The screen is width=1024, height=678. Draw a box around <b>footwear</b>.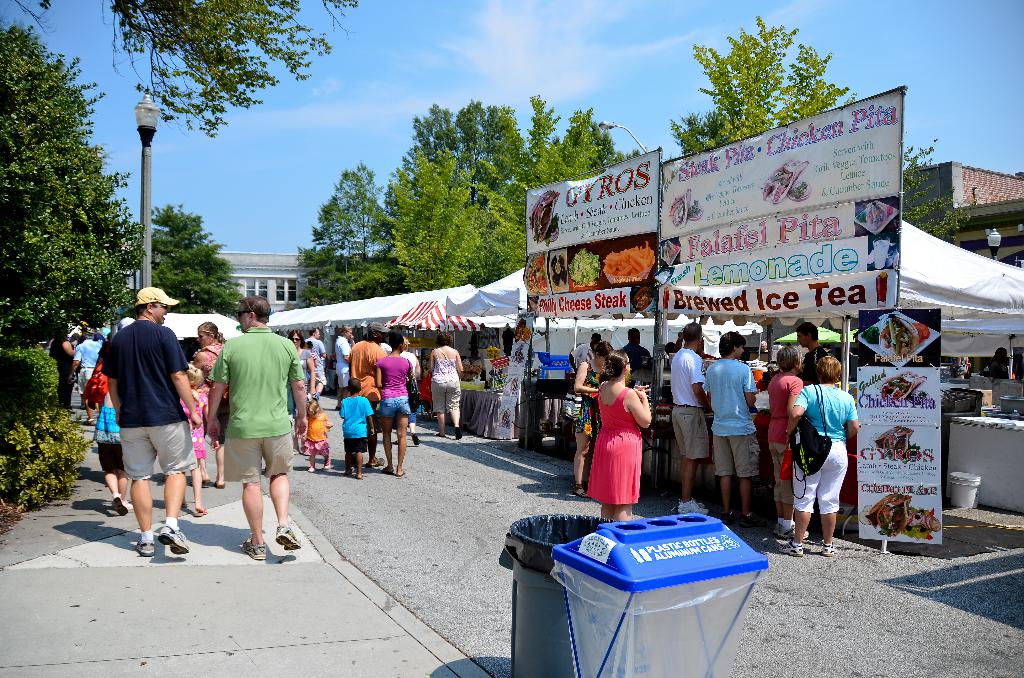
crop(394, 472, 404, 475).
